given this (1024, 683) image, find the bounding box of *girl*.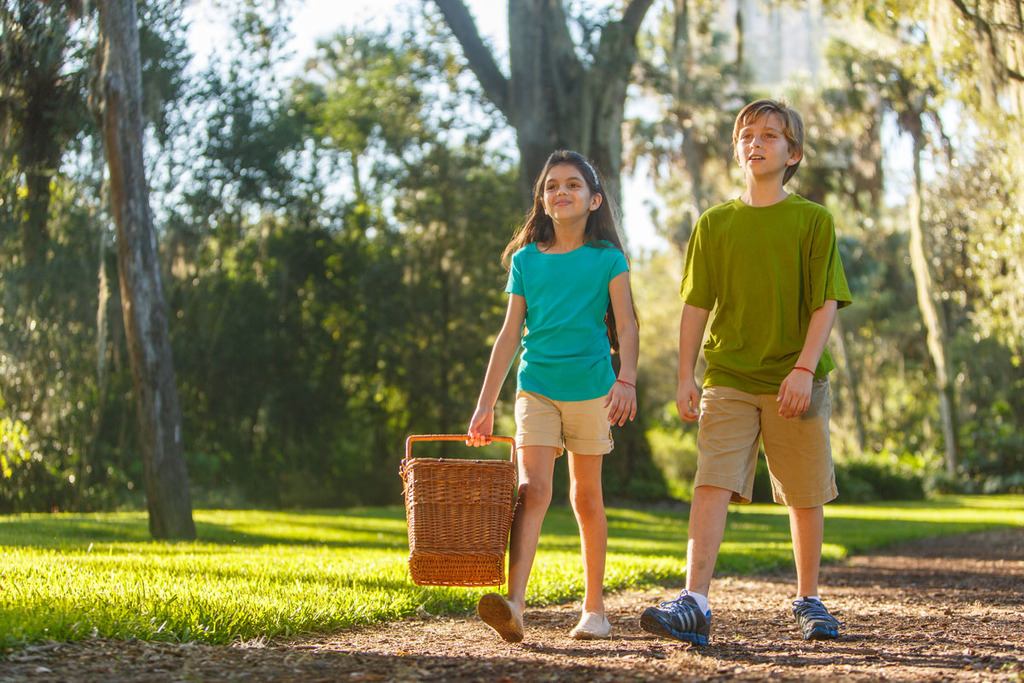
[463, 149, 641, 643].
